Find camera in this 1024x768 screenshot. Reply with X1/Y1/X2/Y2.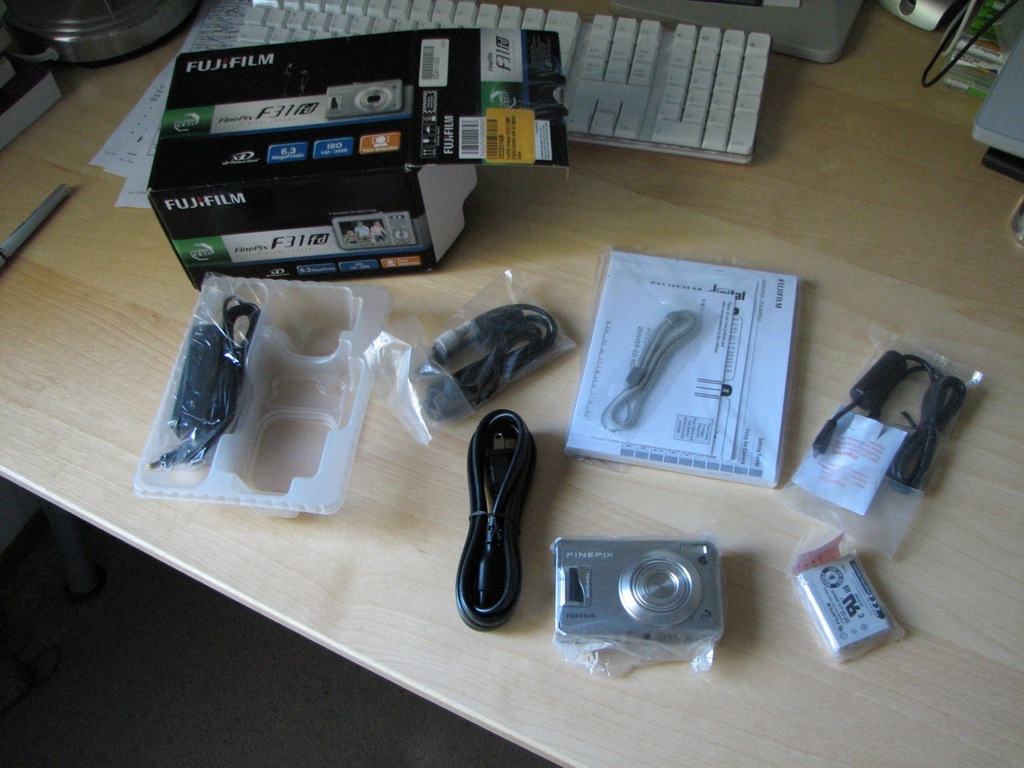
333/210/418/251.
